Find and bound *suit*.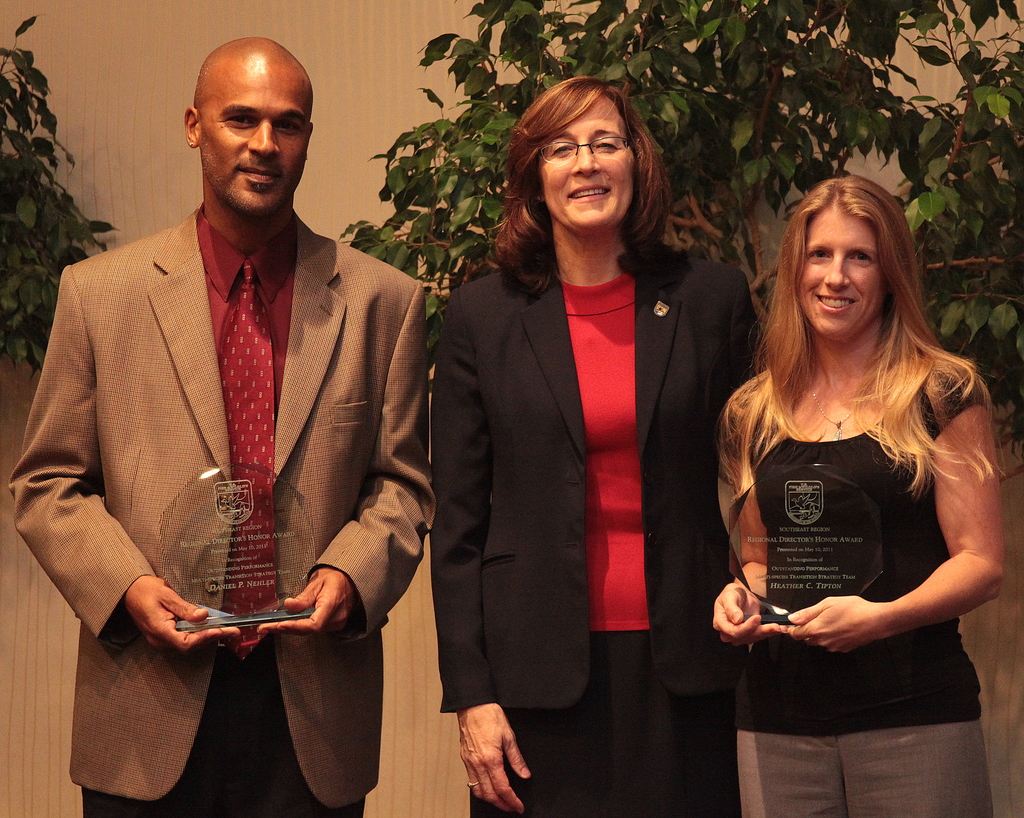
Bound: [36, 215, 444, 805].
